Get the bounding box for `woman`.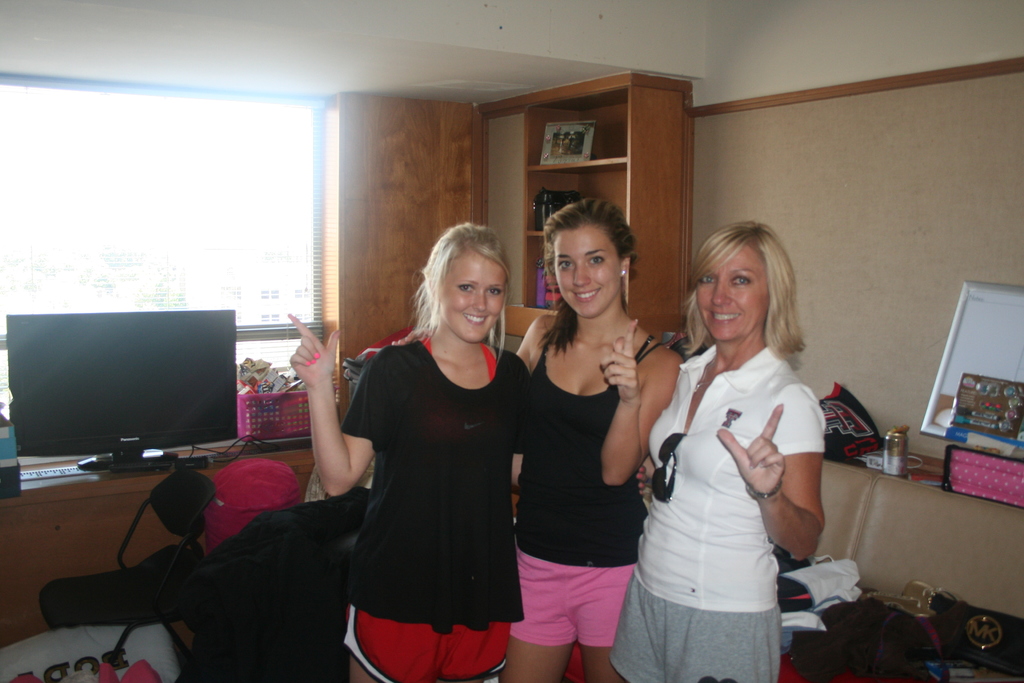
BBox(289, 220, 528, 680).
